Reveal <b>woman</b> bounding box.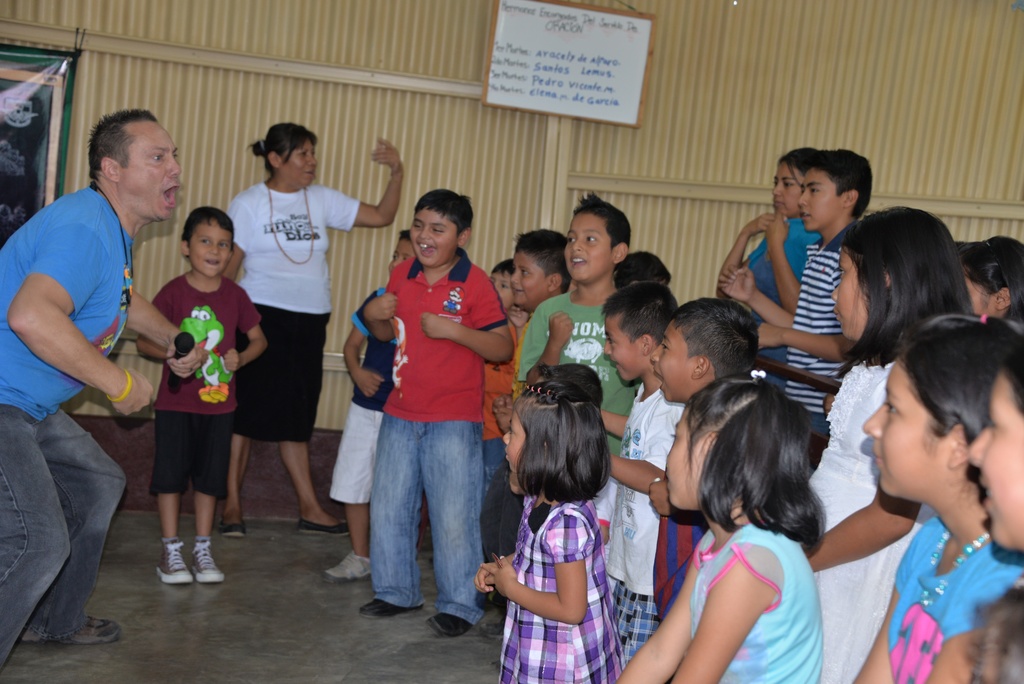
Revealed: x1=718, y1=147, x2=819, y2=393.
